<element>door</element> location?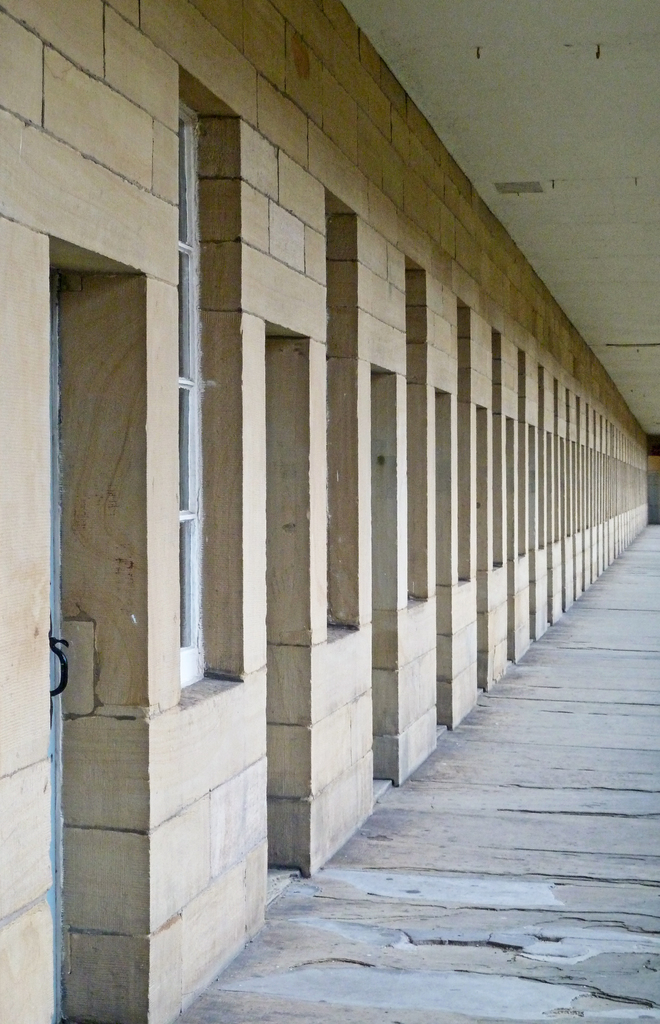
pyautogui.locateOnScreen(42, 288, 76, 1023)
